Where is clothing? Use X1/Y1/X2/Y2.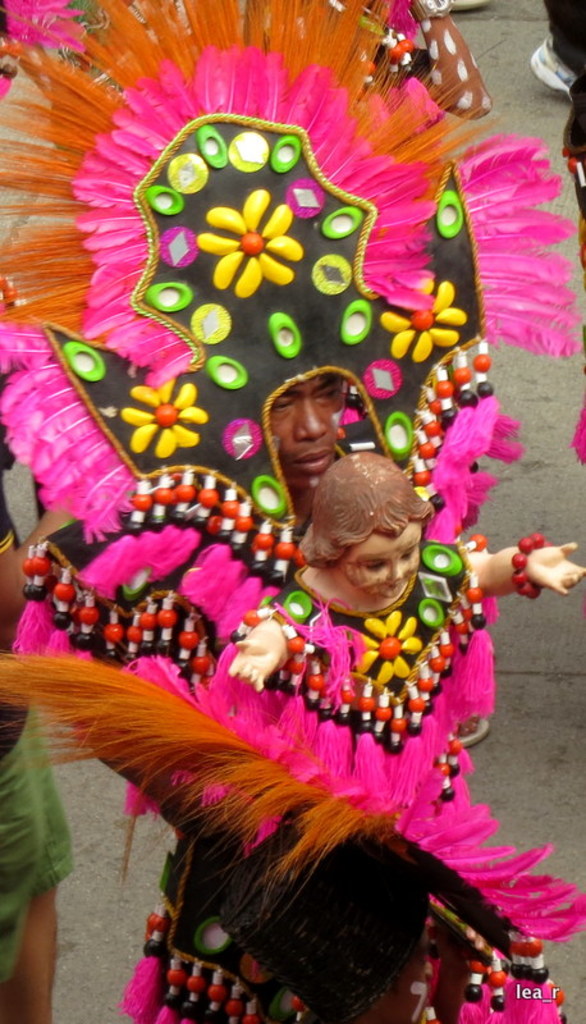
0/701/78/991.
